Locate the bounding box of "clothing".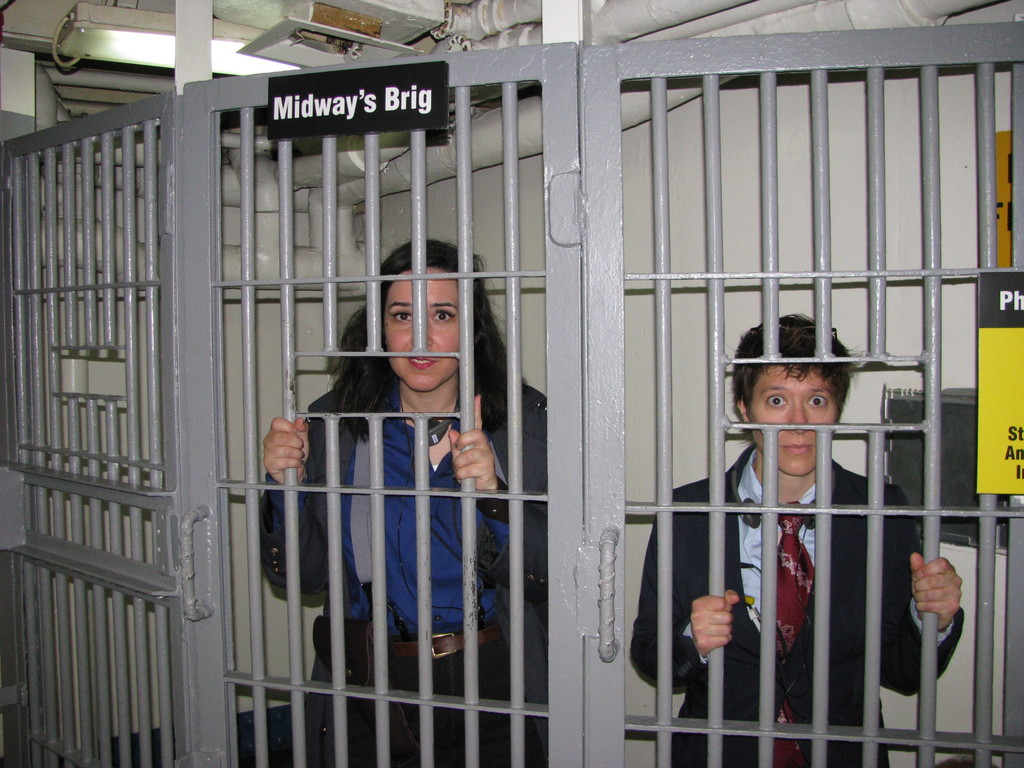
Bounding box: {"x1": 255, "y1": 373, "x2": 549, "y2": 767}.
